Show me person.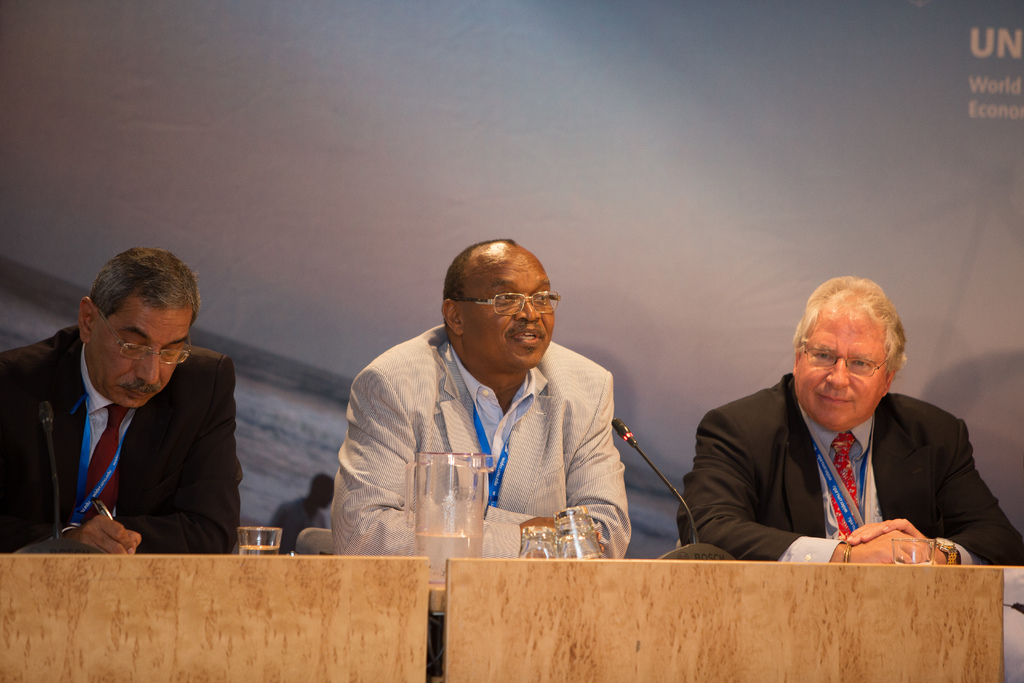
person is here: select_region(266, 472, 334, 554).
